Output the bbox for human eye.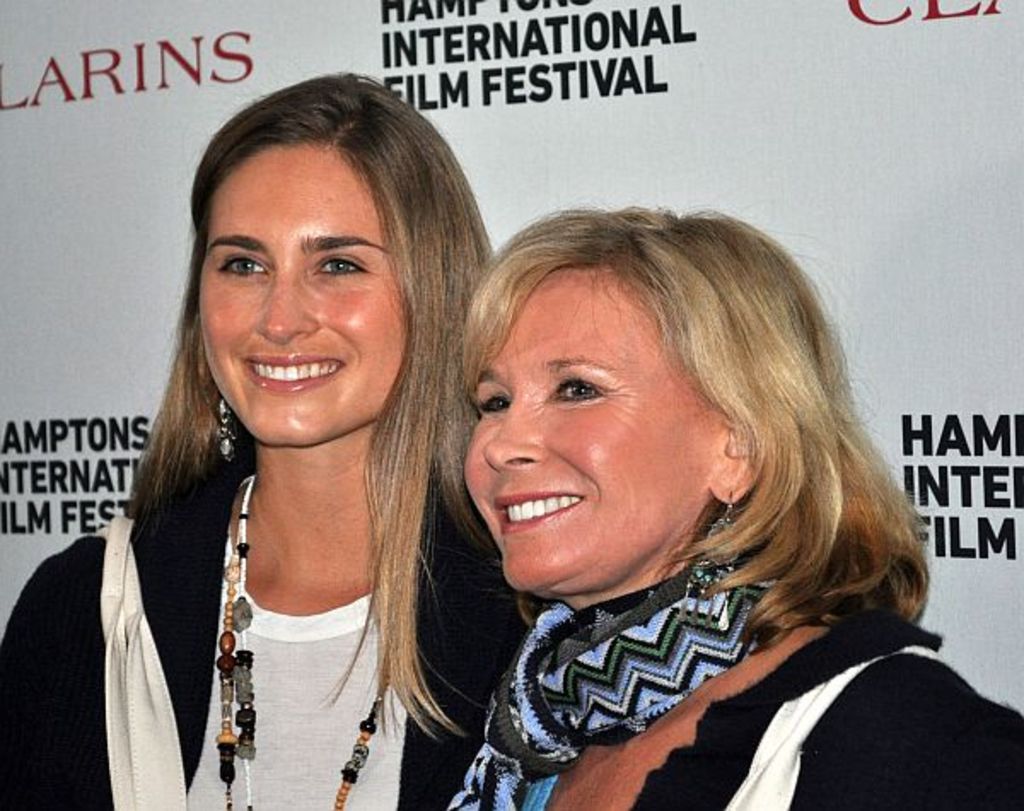
[307, 254, 374, 283].
